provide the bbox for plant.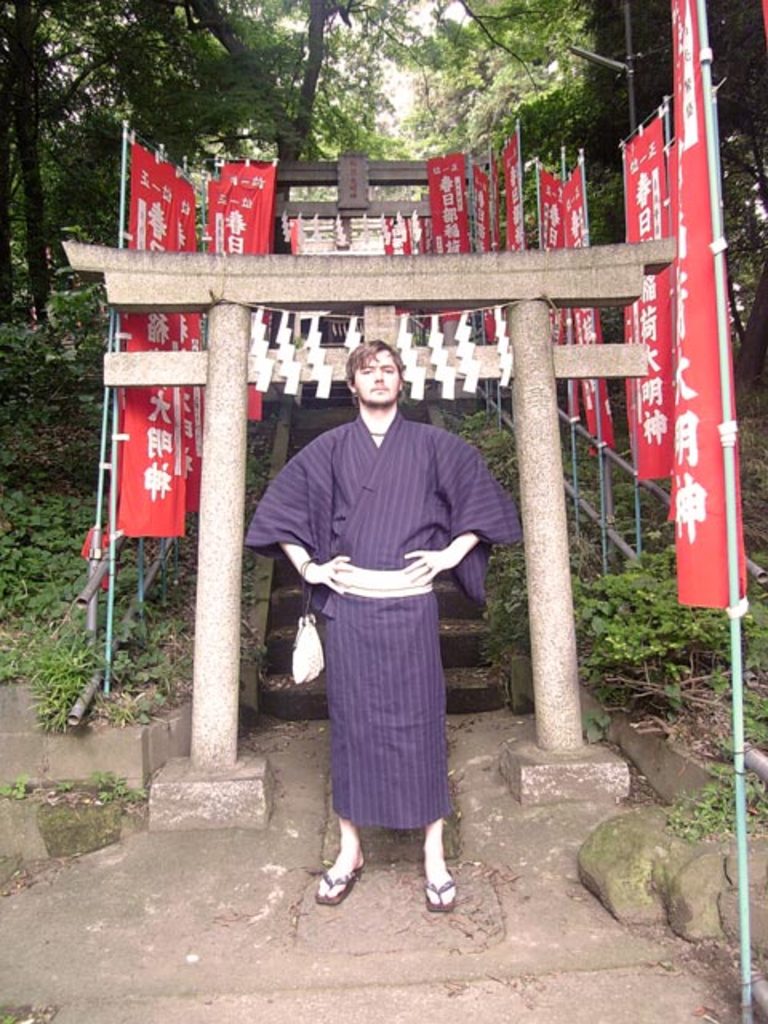
[416, 120, 762, 870].
